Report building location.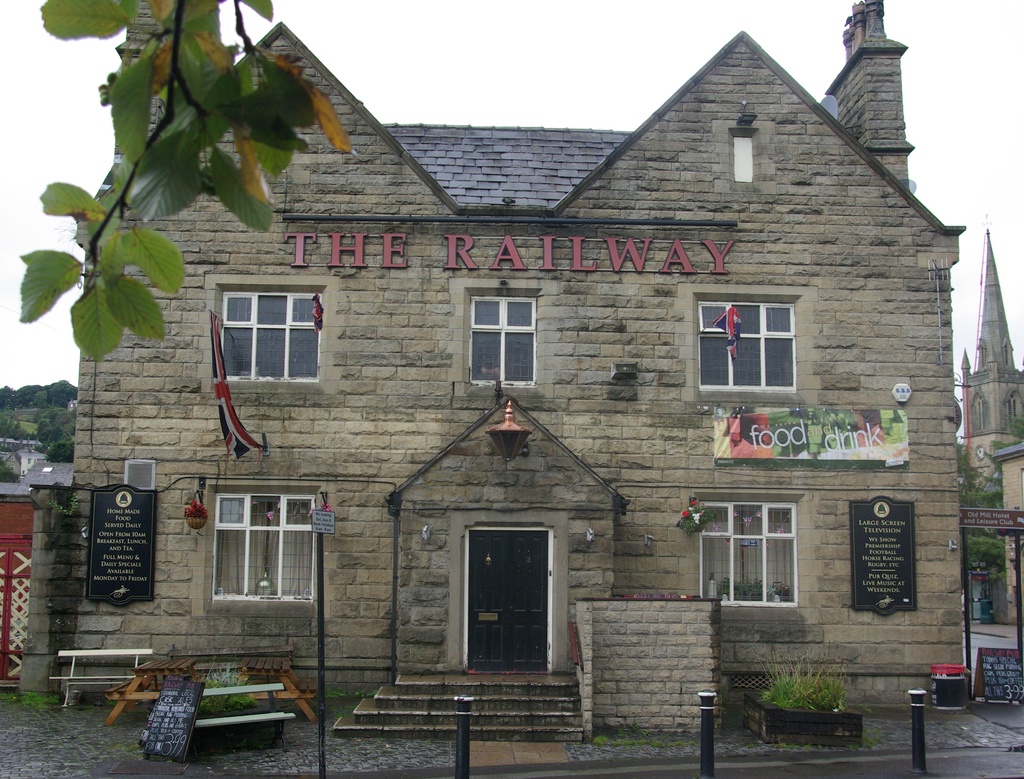
Report: [19,0,969,746].
